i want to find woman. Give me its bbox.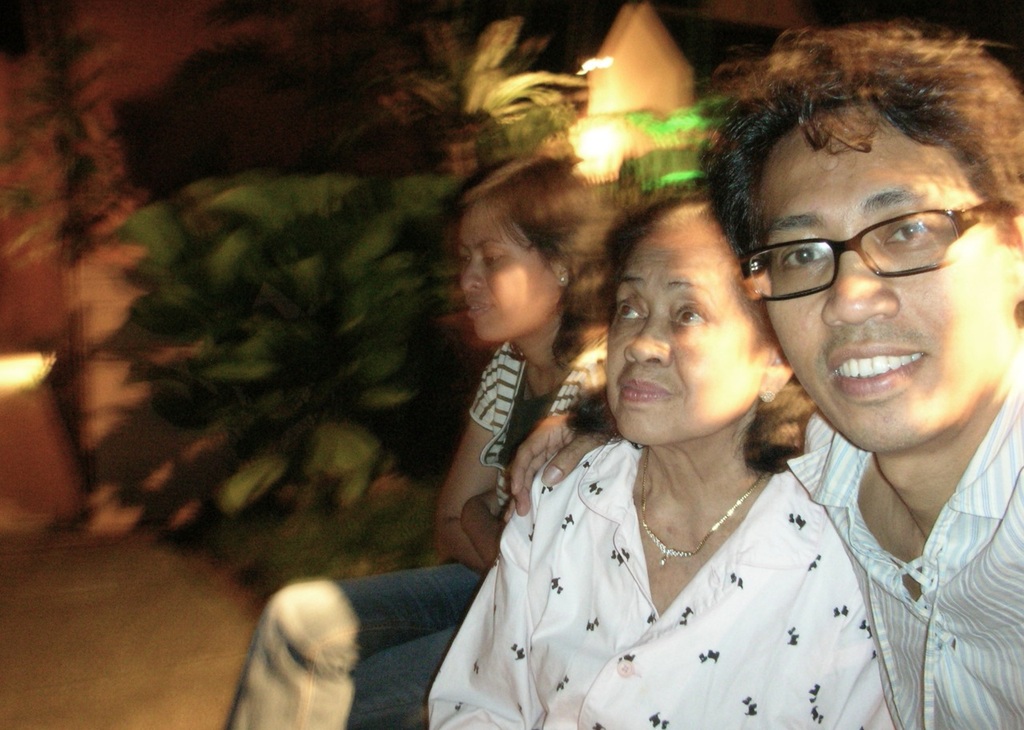
crop(224, 154, 619, 729).
